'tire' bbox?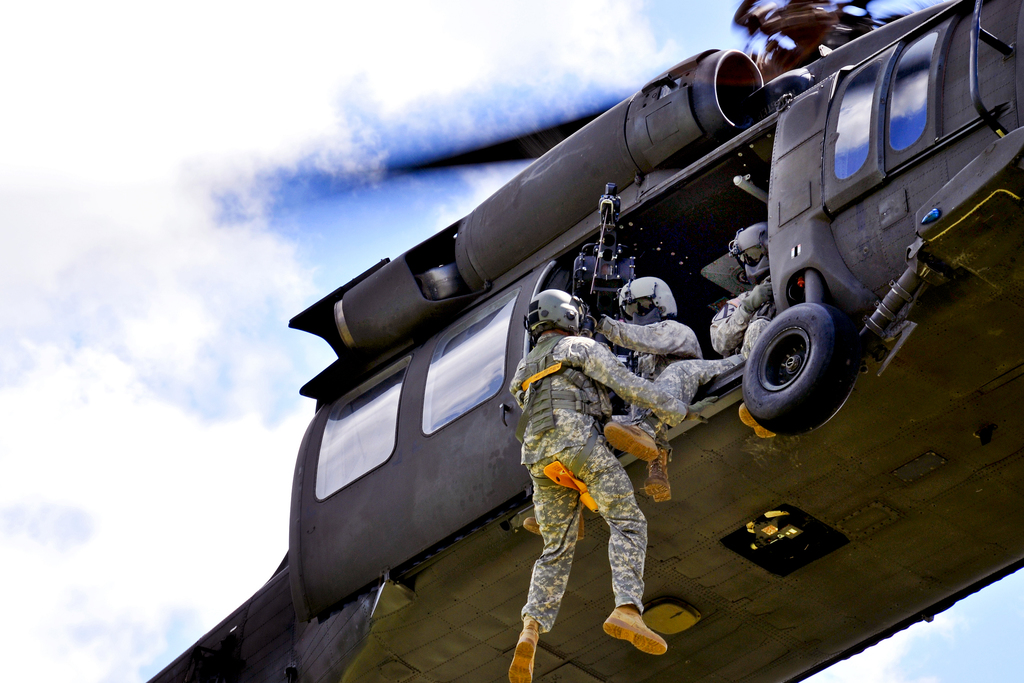
[x1=754, y1=293, x2=867, y2=426]
